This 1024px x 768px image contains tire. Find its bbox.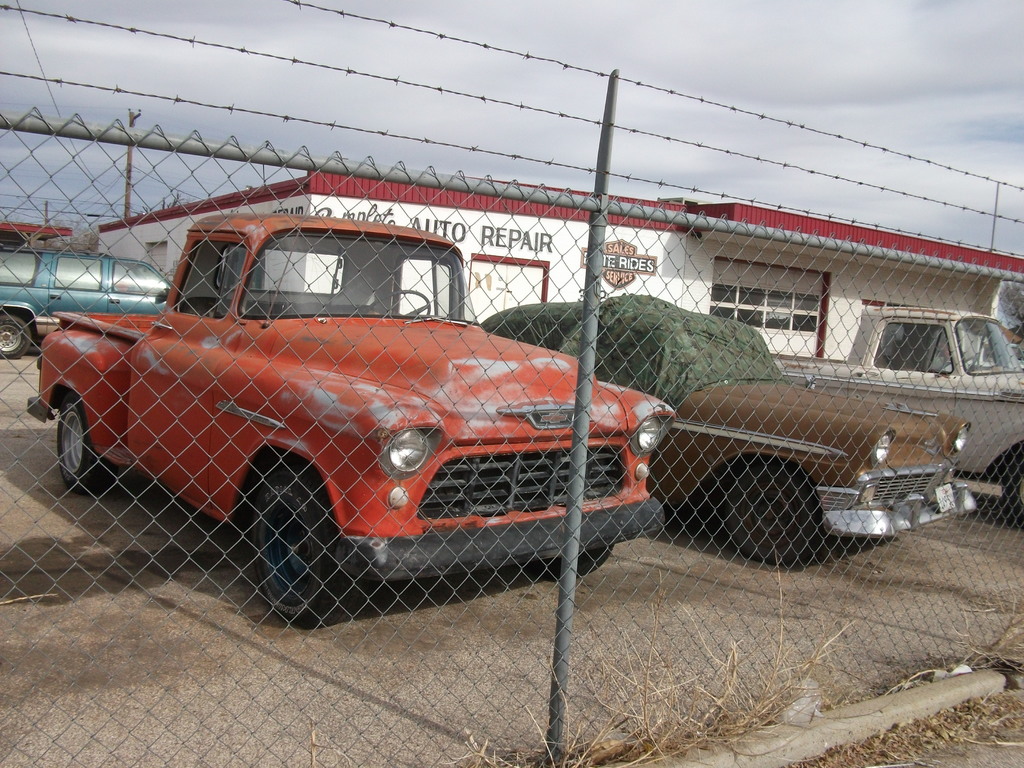
{"x1": 57, "y1": 393, "x2": 113, "y2": 492}.
